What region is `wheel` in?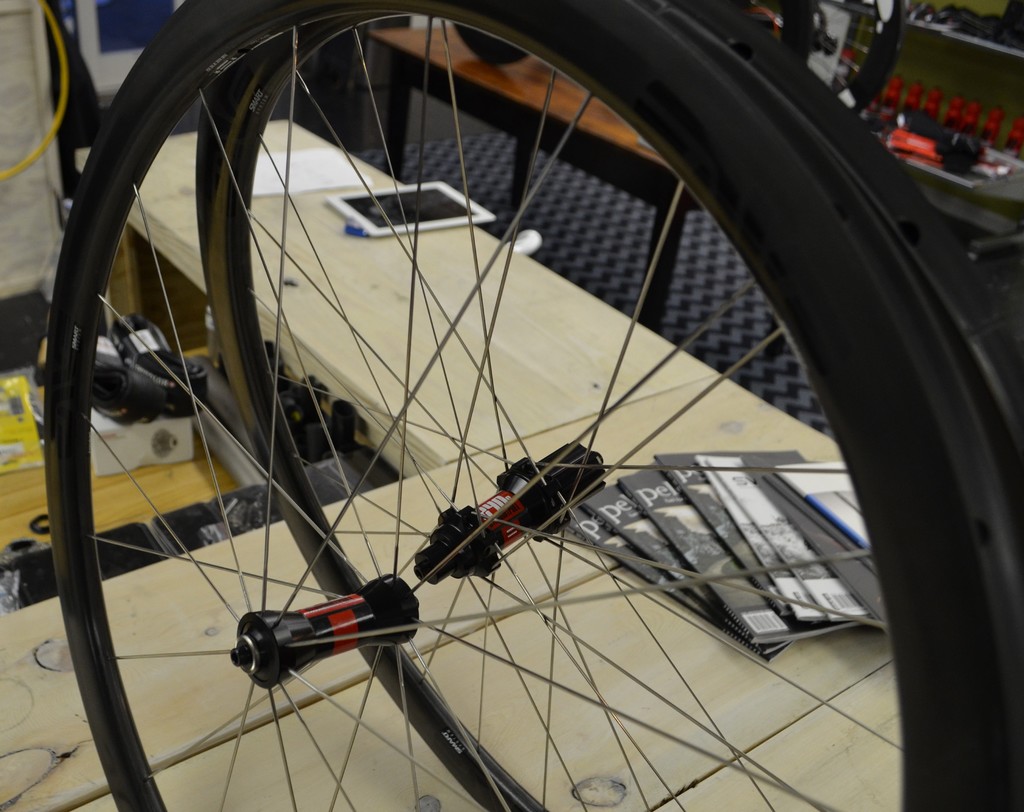
bbox=(46, 36, 976, 811).
